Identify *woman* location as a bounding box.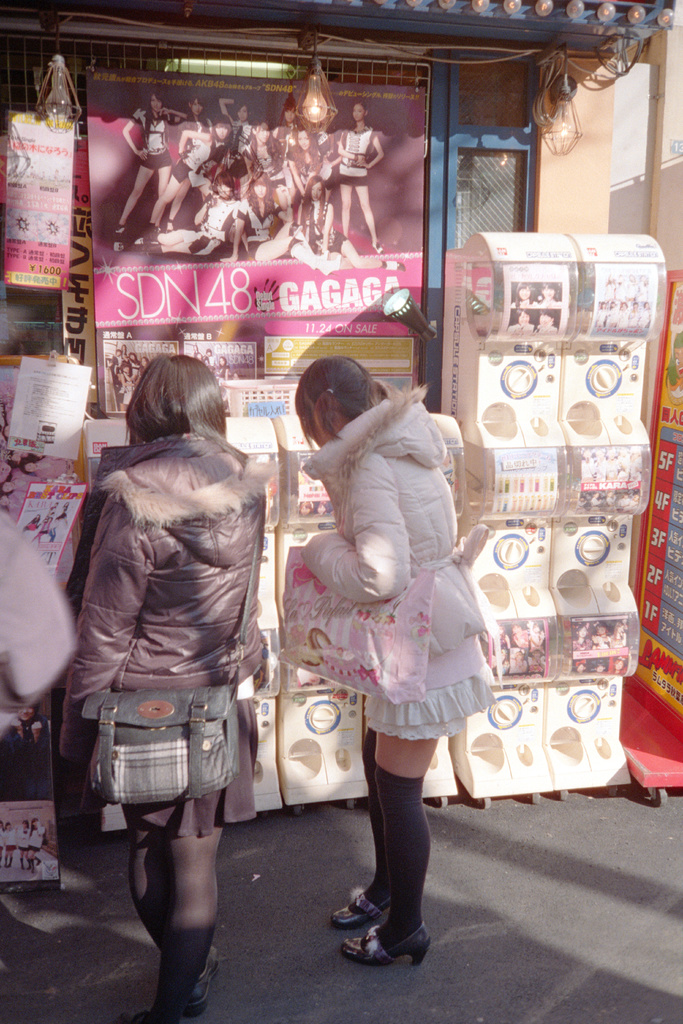
56 321 283 980.
